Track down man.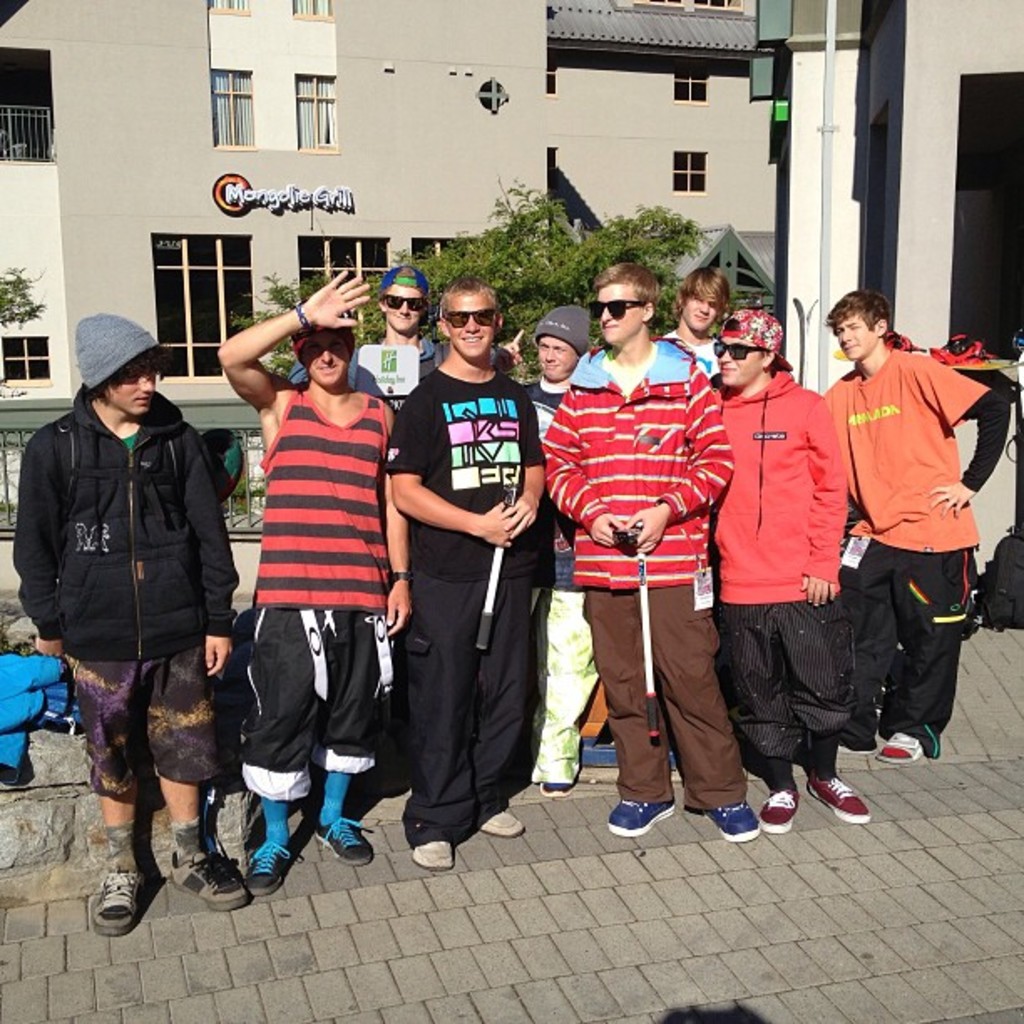
Tracked to <bbox>656, 256, 724, 387</bbox>.
